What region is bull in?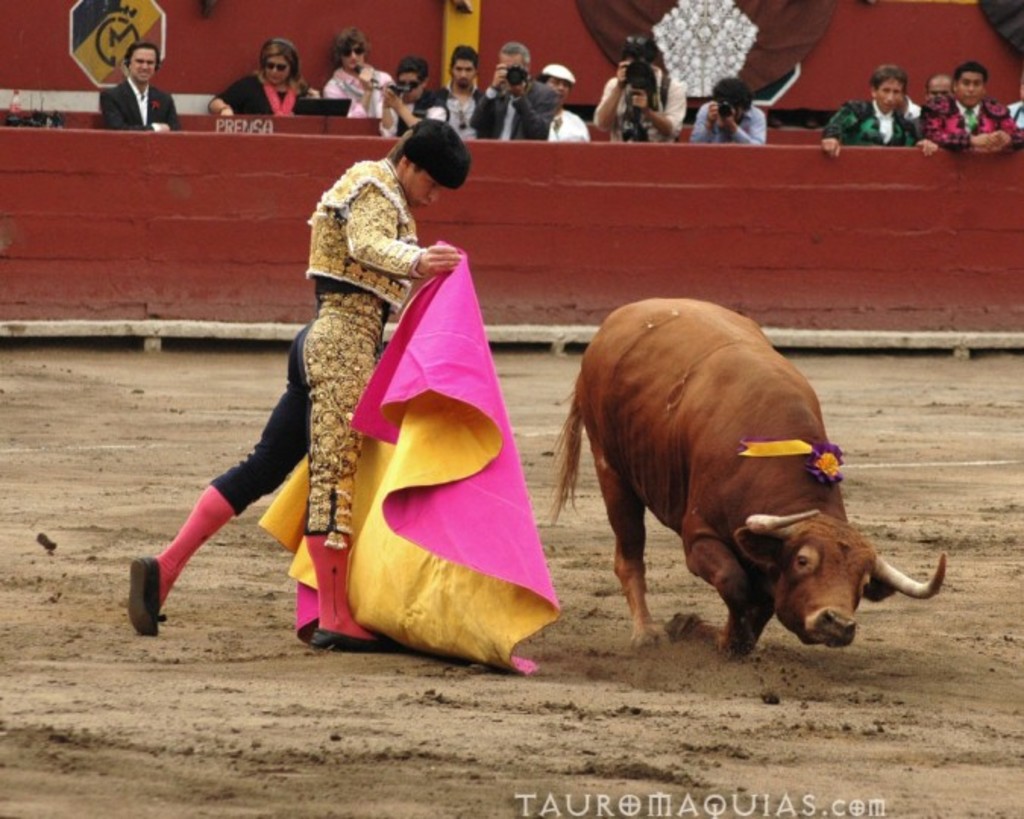
(543, 290, 945, 669).
